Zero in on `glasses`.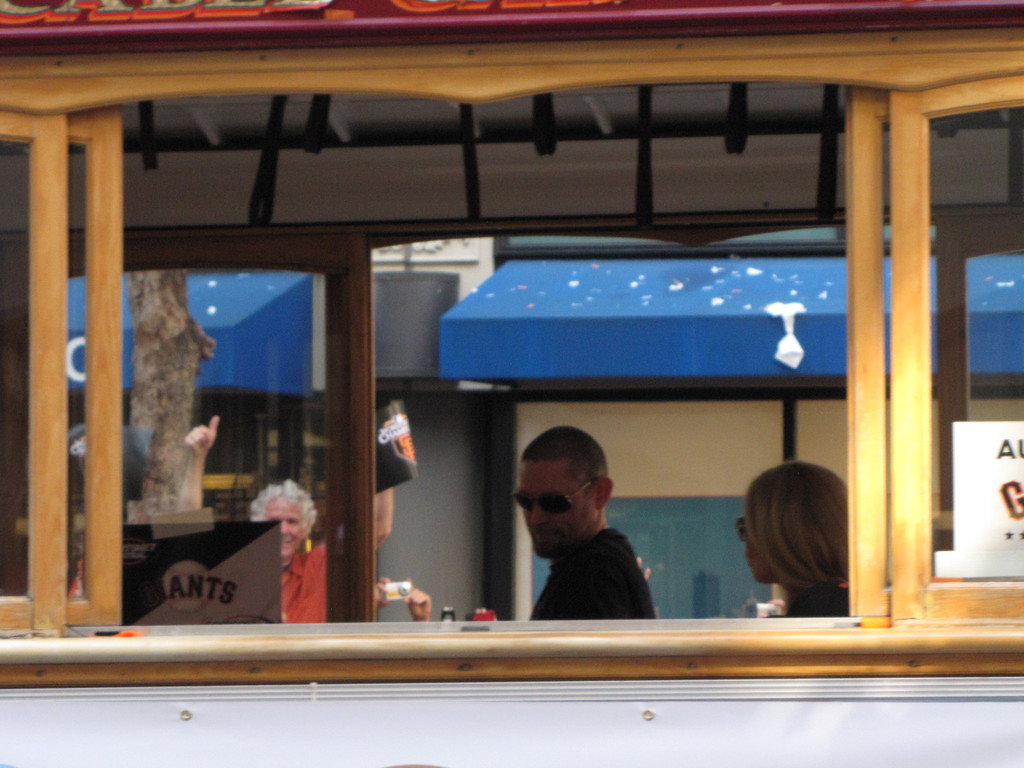
Zeroed in: bbox=[506, 477, 598, 520].
